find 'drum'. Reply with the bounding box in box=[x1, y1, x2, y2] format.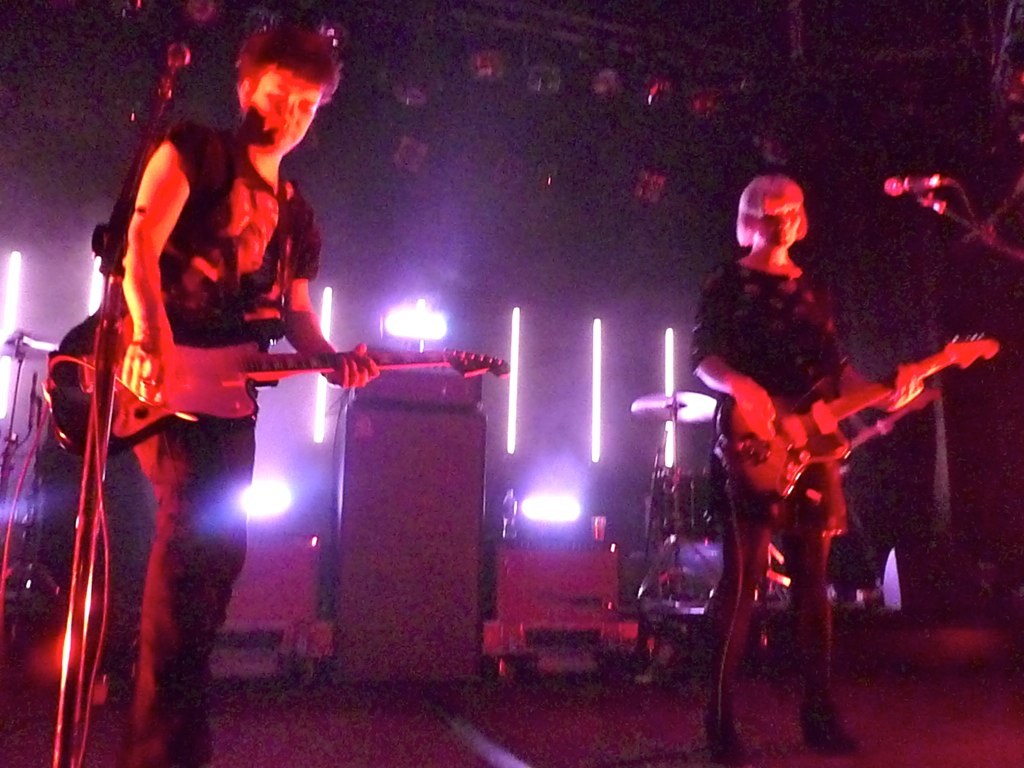
box=[652, 467, 713, 544].
